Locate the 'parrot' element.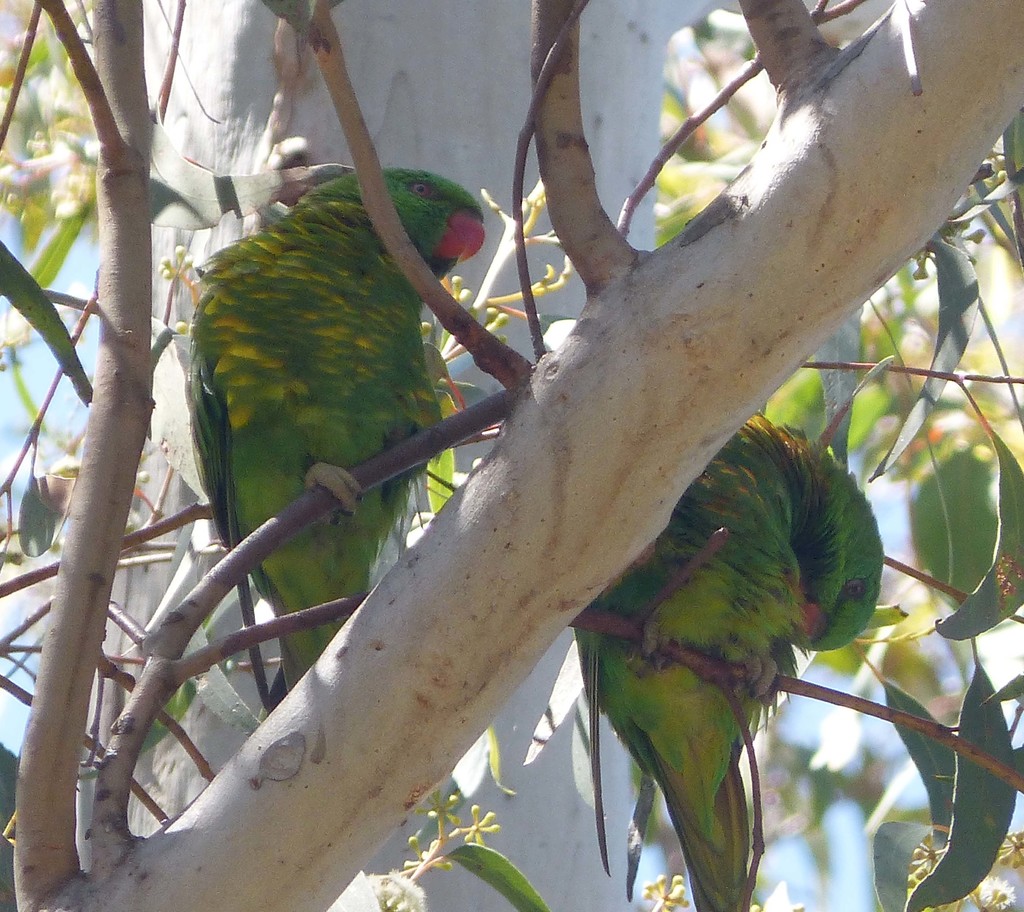
Element bbox: x1=573, y1=419, x2=888, y2=911.
